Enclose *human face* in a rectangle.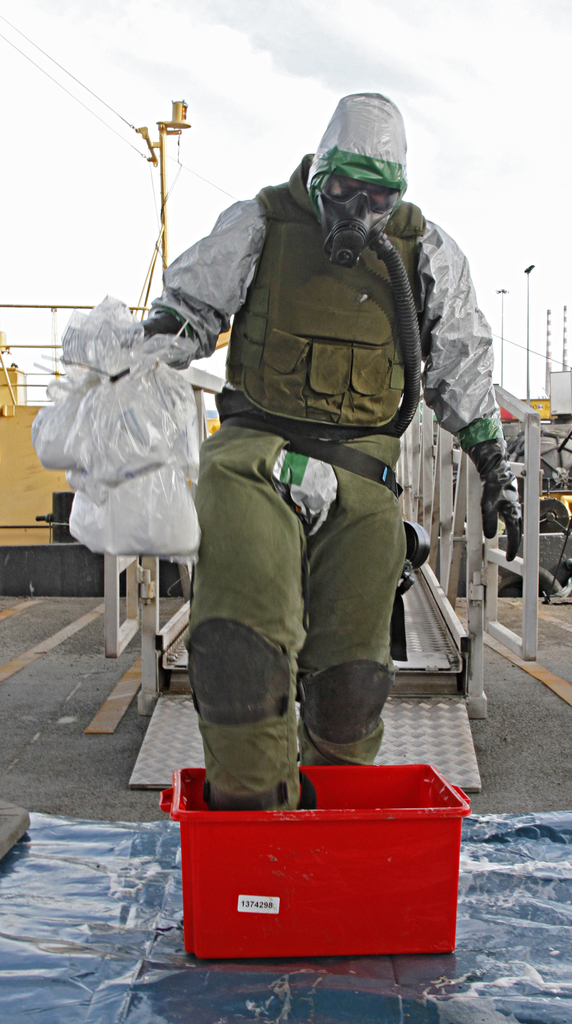
{"left": 322, "top": 175, "right": 389, "bottom": 208}.
